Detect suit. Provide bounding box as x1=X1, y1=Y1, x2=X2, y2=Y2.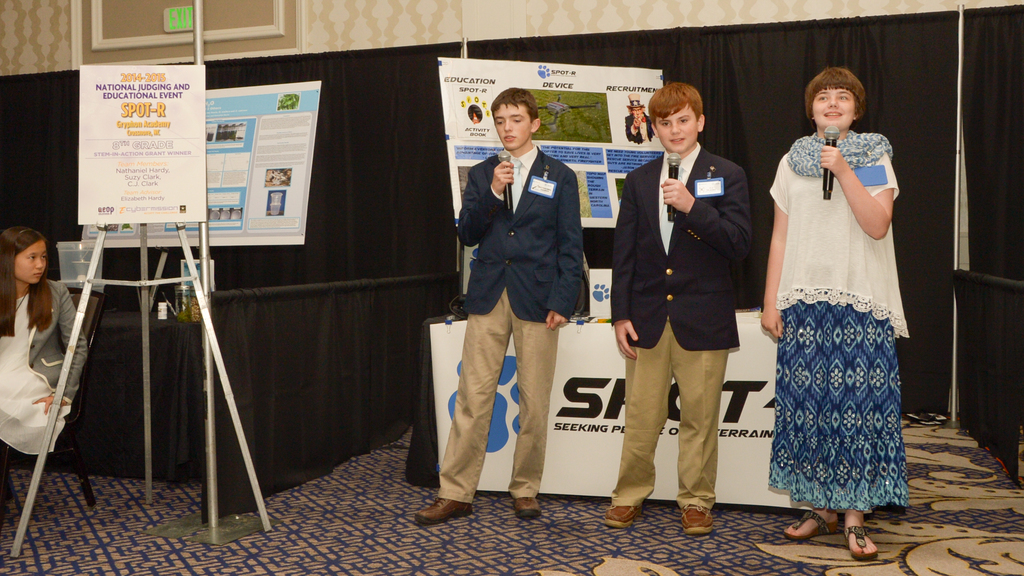
x1=625, y1=84, x2=758, y2=493.
